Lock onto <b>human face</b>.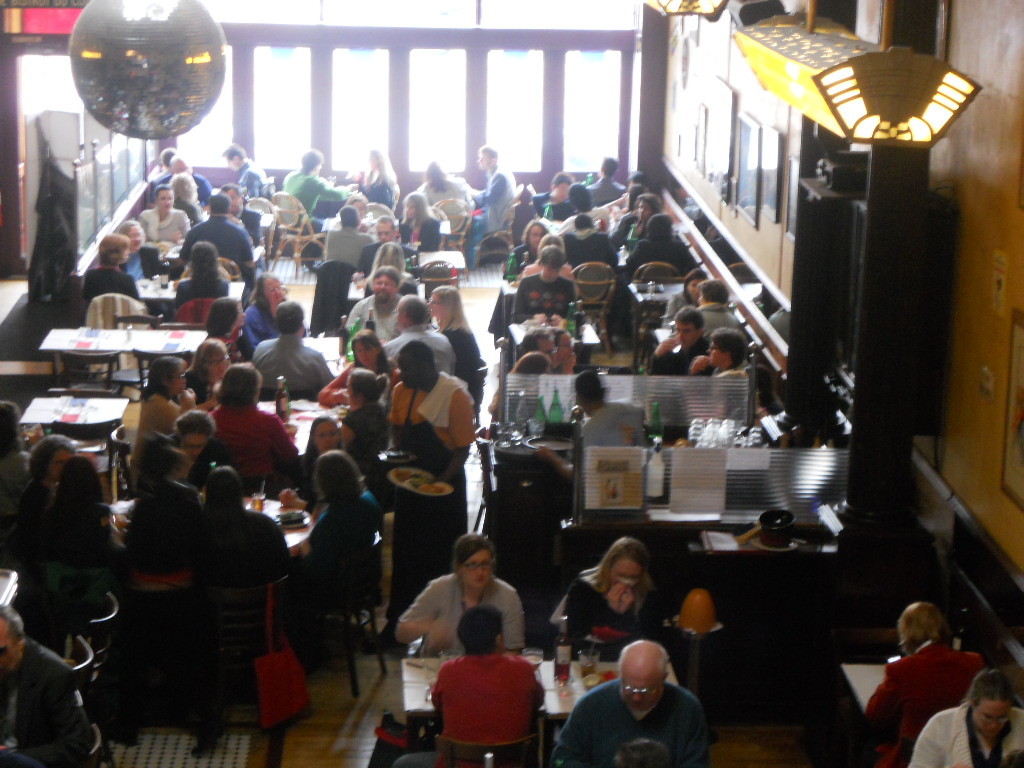
Locked: bbox=(682, 323, 694, 336).
